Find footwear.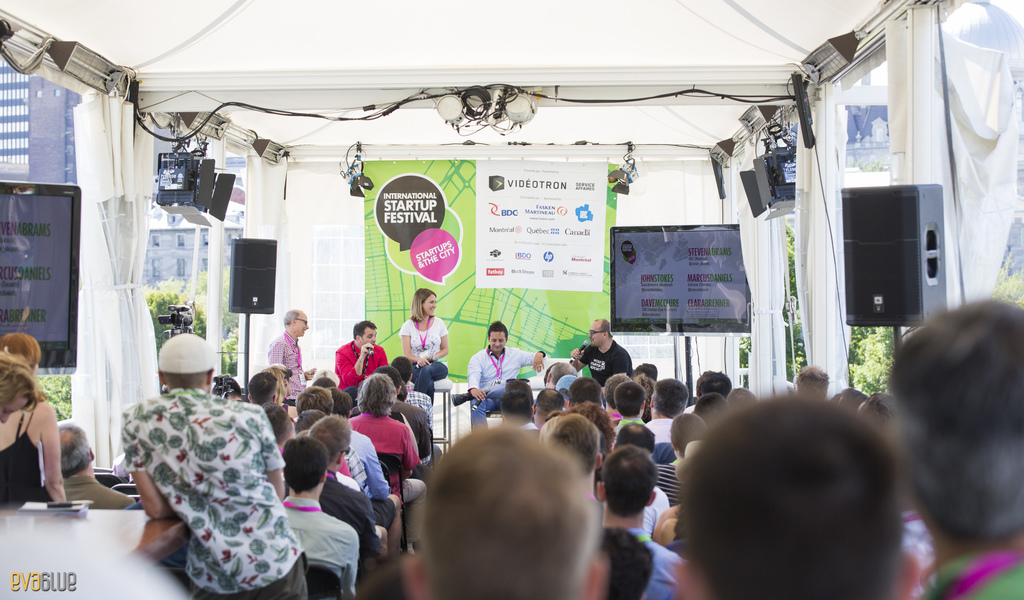
[left=449, top=392, right=472, bottom=406].
